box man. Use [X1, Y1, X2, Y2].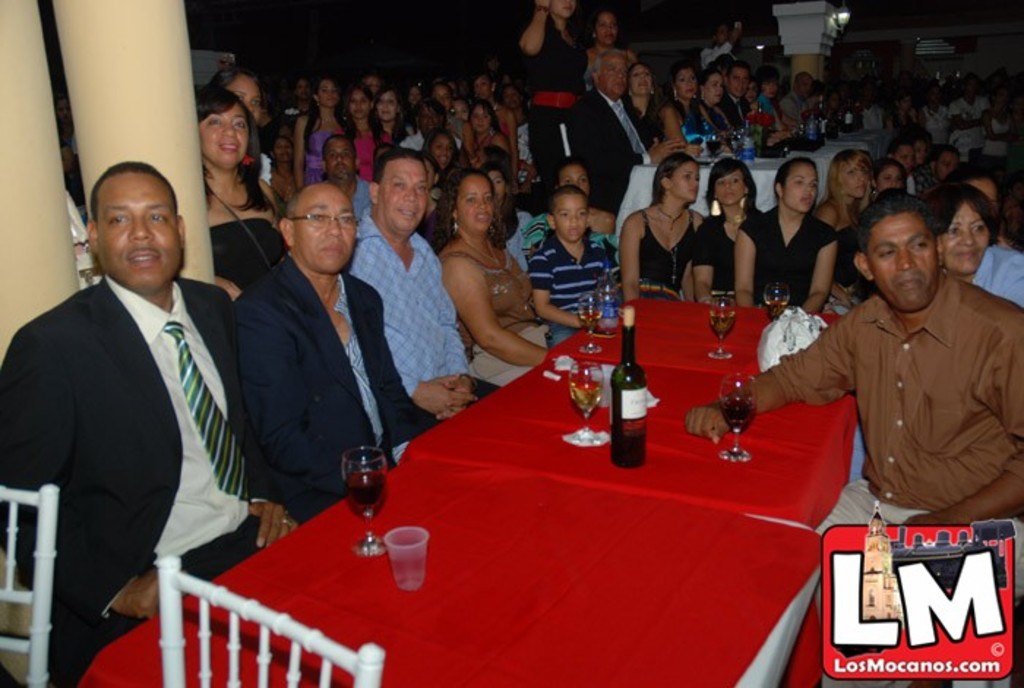
[336, 145, 502, 423].
